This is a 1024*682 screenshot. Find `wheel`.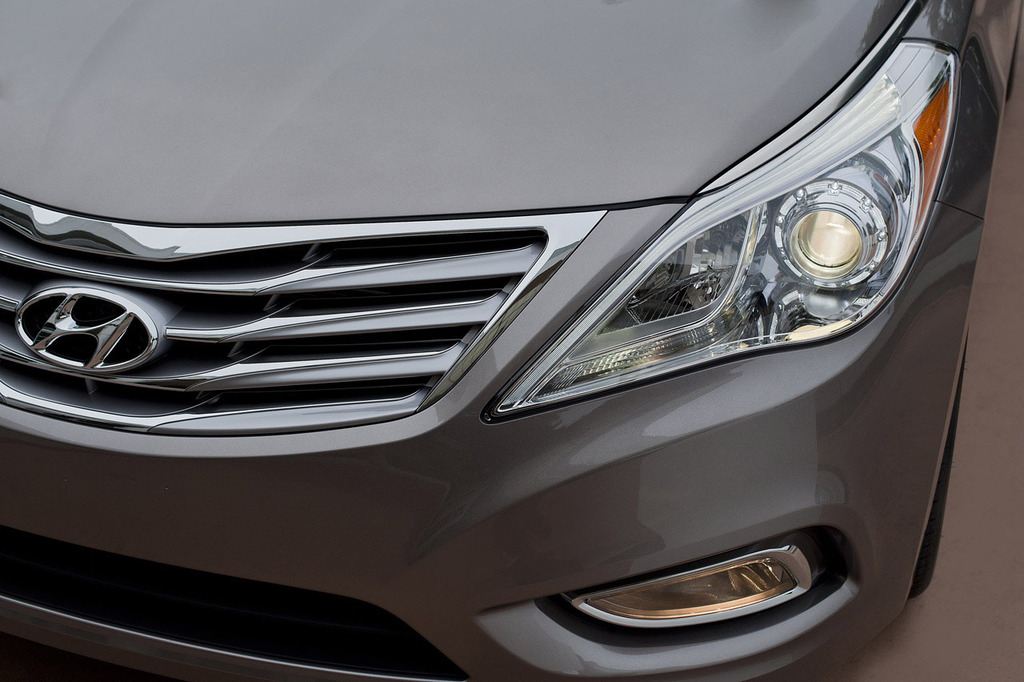
Bounding box: [left=910, top=338, right=967, bottom=596].
